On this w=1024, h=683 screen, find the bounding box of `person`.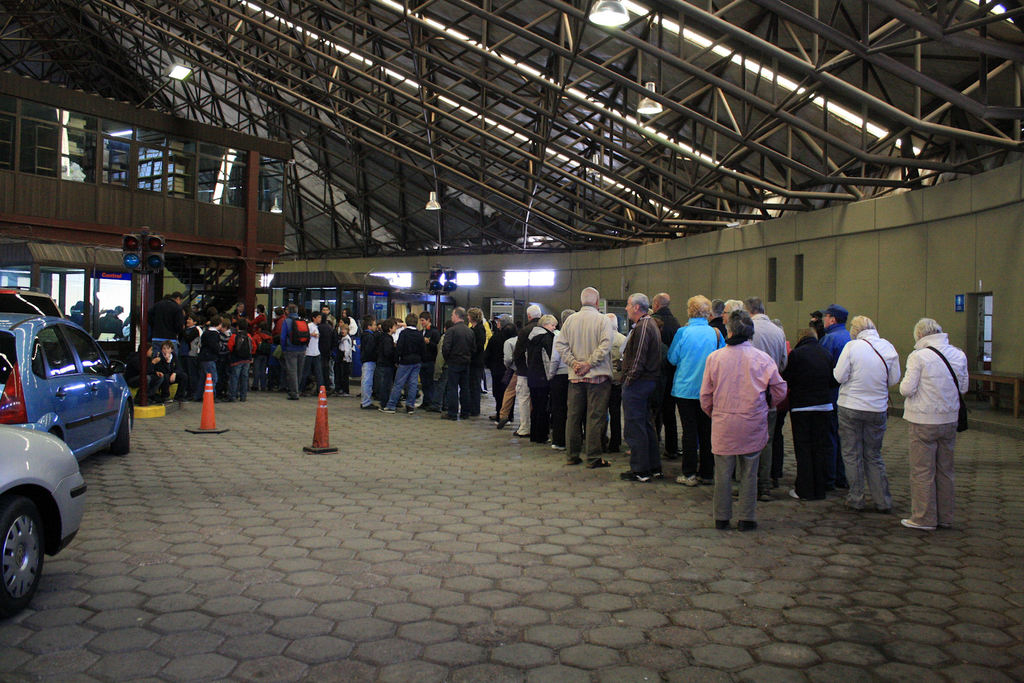
Bounding box: x1=440 y1=303 x2=476 y2=416.
